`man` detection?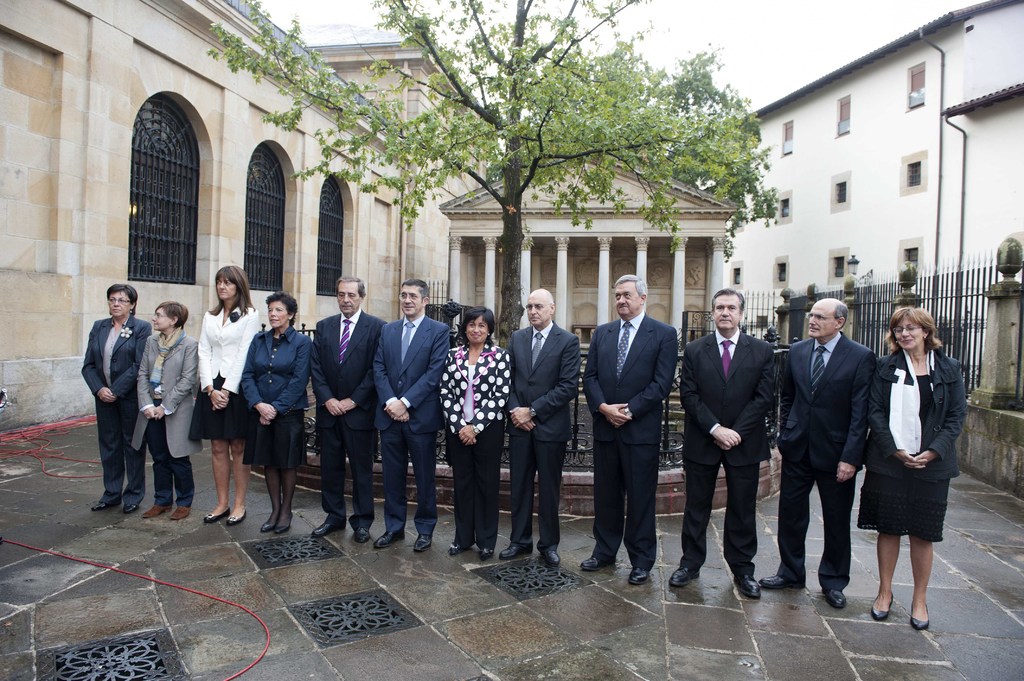
<box>370,277,452,555</box>
